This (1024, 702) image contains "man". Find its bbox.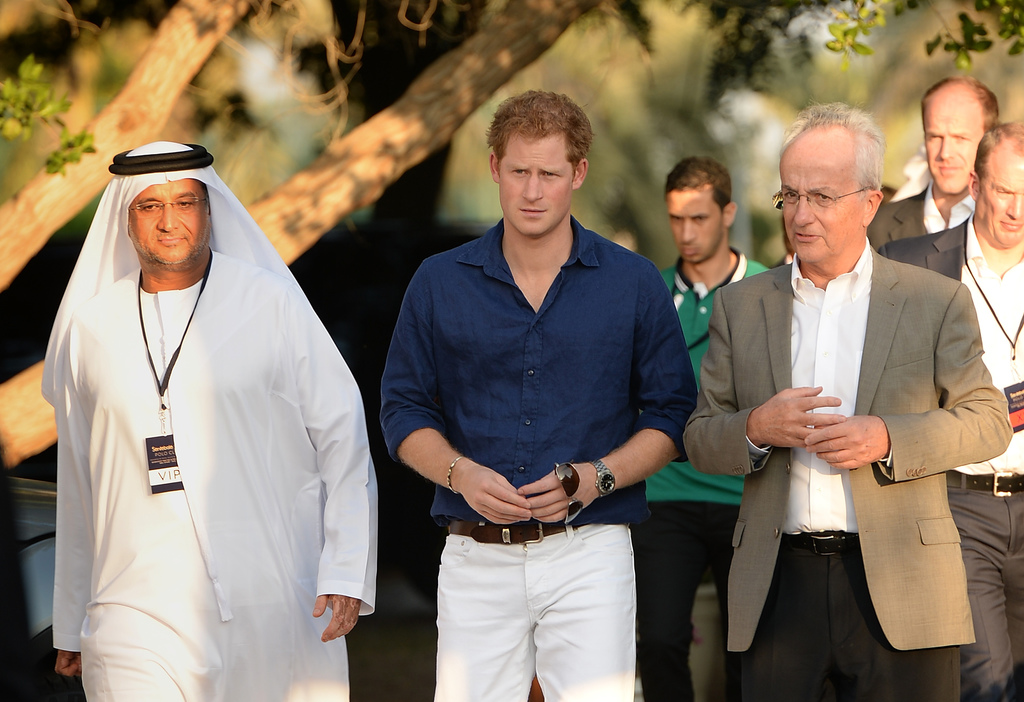
{"x1": 652, "y1": 155, "x2": 782, "y2": 701}.
